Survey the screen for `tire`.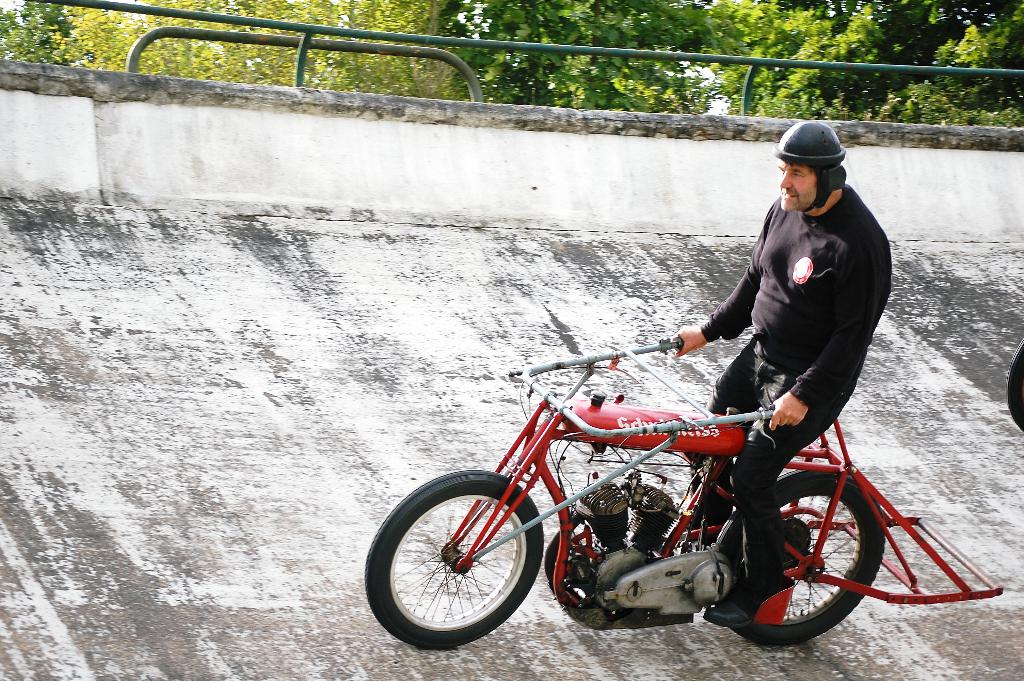
Survey found: pyautogui.locateOnScreen(717, 470, 886, 646).
